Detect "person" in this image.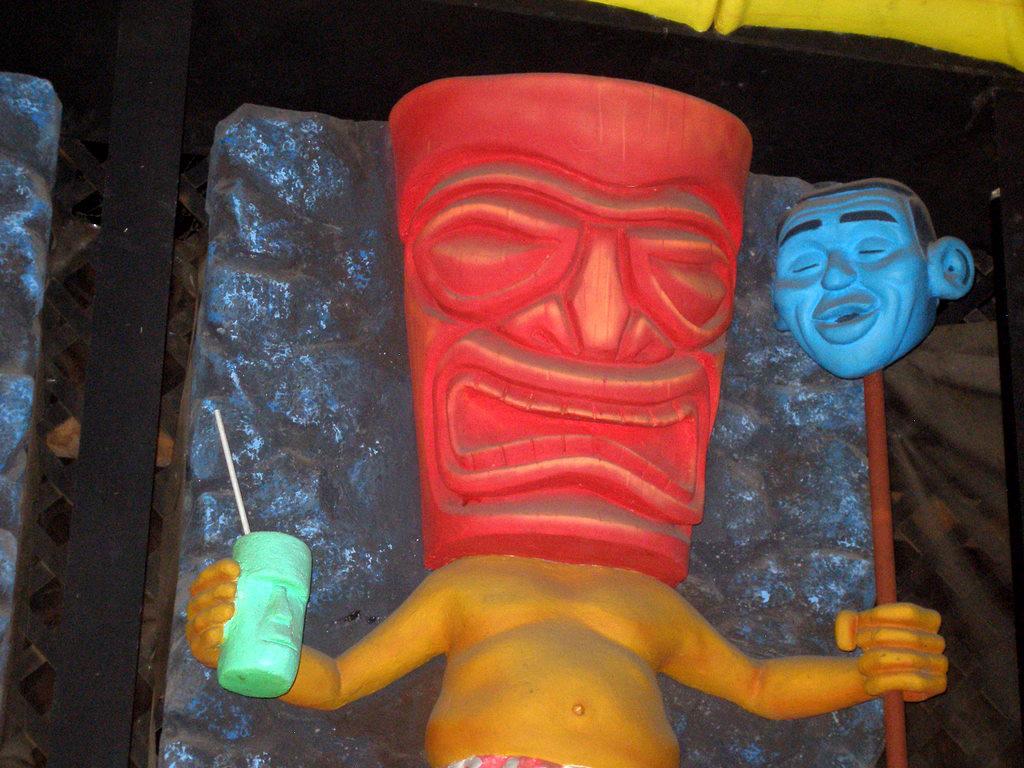
Detection: <region>186, 68, 948, 767</region>.
